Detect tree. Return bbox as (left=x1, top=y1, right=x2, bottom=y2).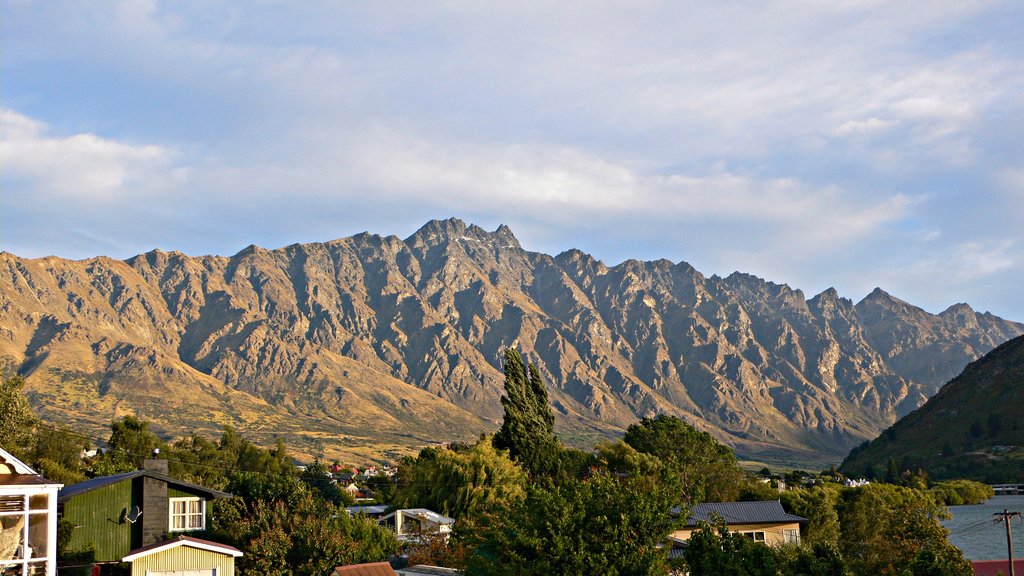
(left=324, top=507, right=406, bottom=563).
